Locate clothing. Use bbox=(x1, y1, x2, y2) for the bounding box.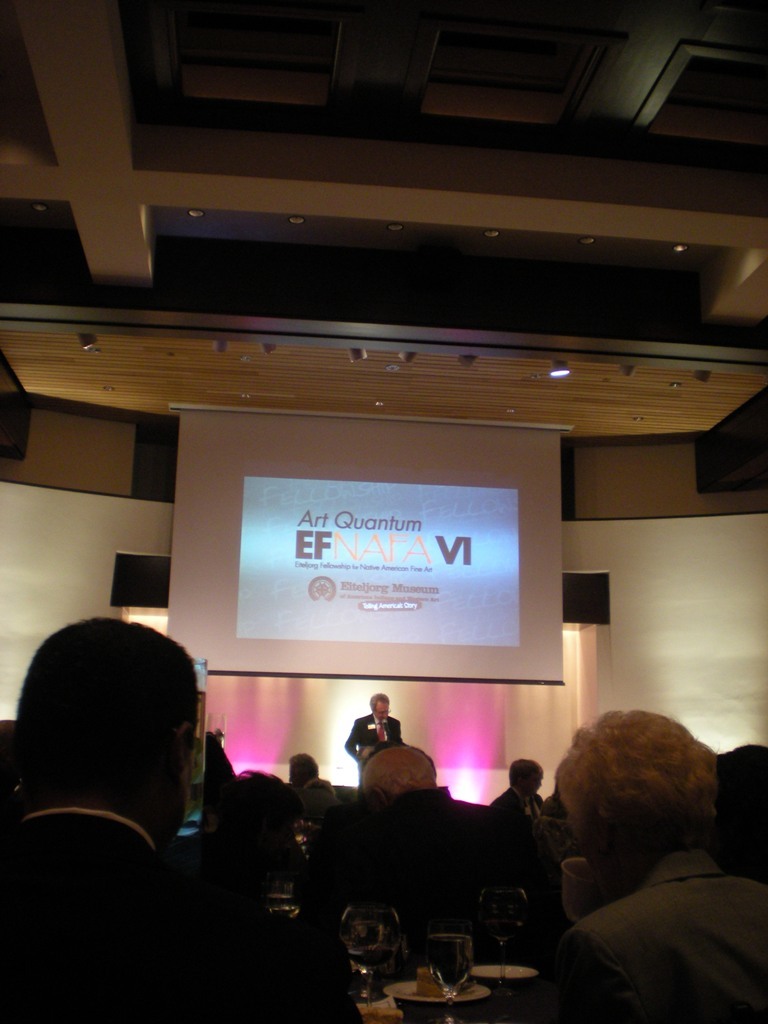
bbox=(293, 786, 507, 951).
